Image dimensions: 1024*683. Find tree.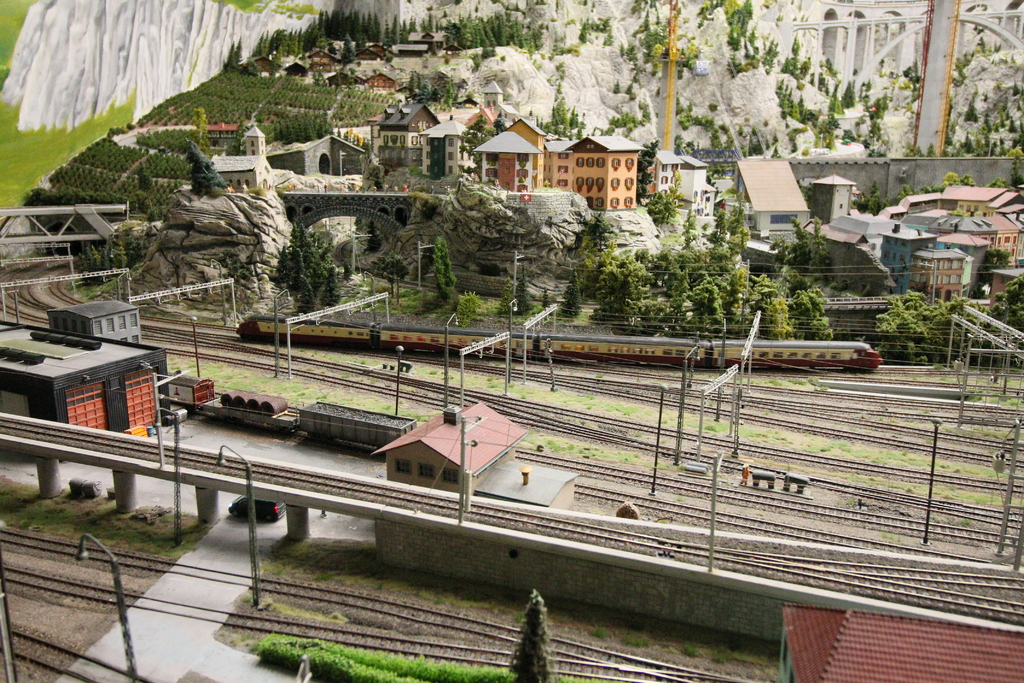
rect(504, 589, 556, 682).
